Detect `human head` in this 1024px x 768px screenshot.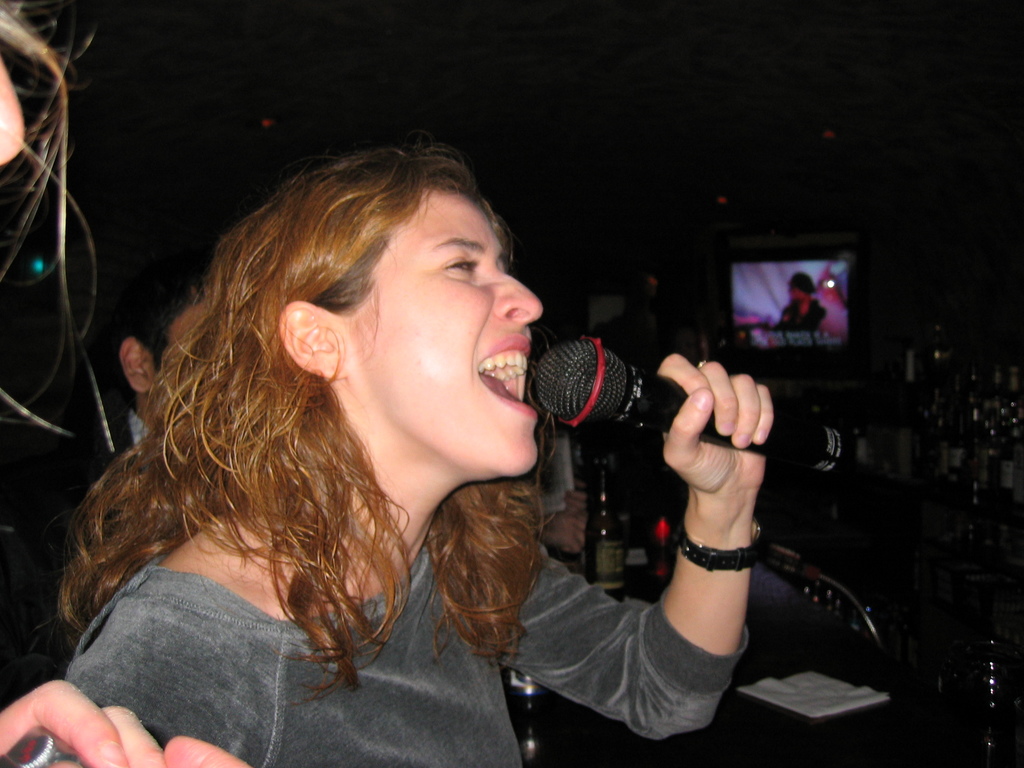
Detection: l=785, t=276, r=814, b=304.
